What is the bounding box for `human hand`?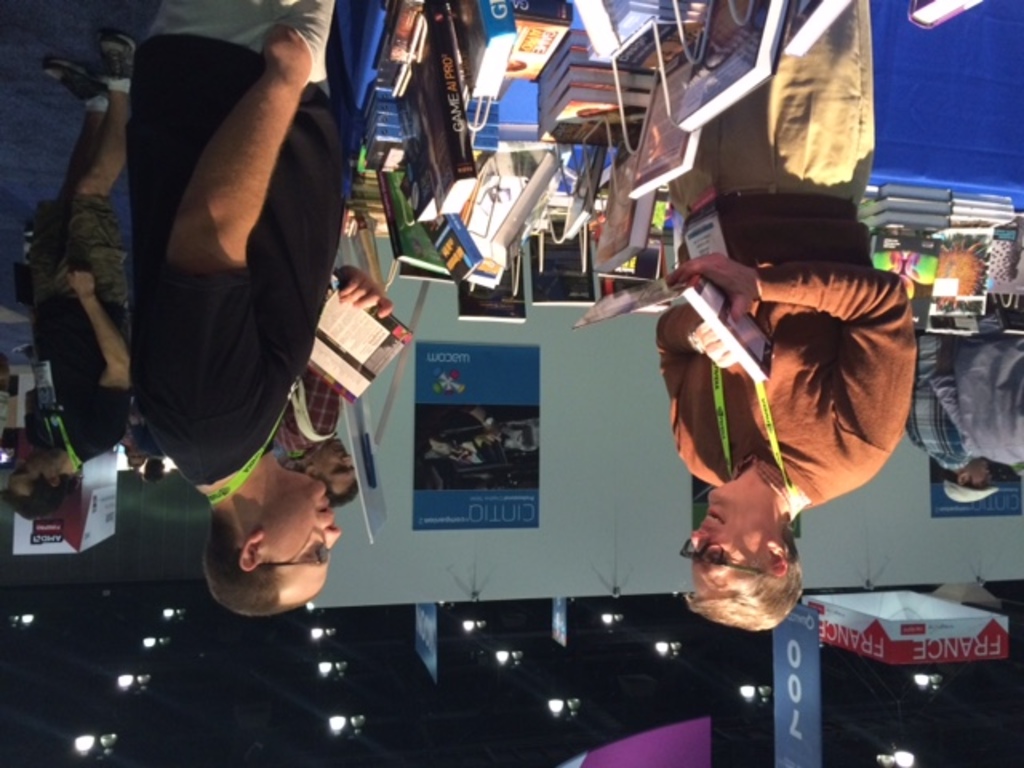
(691, 322, 741, 373).
